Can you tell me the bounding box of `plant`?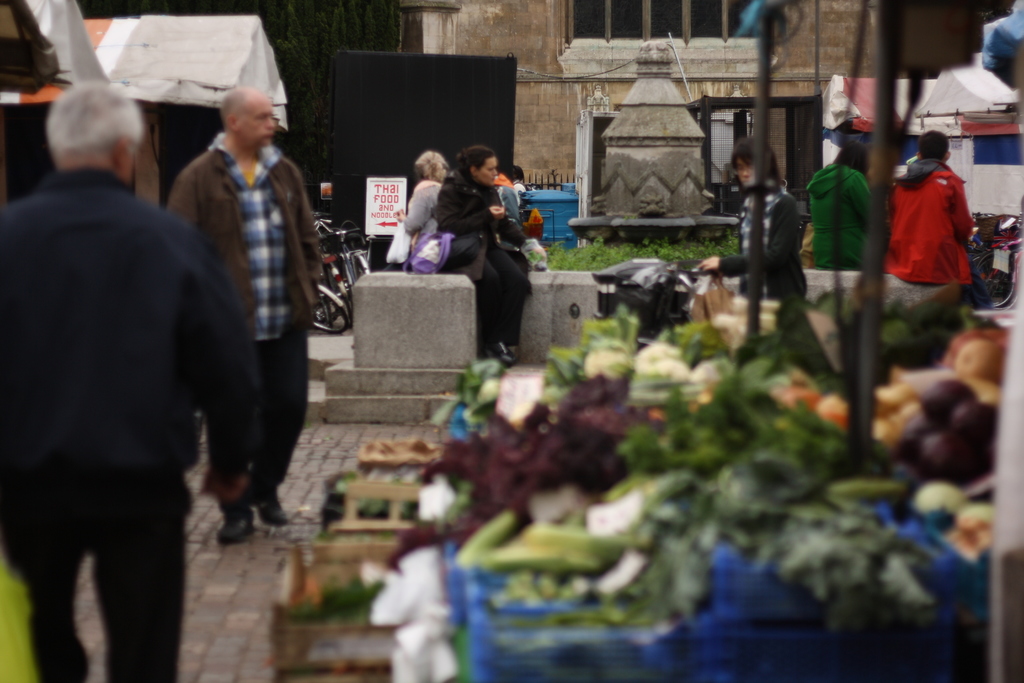
650/230/745/264.
